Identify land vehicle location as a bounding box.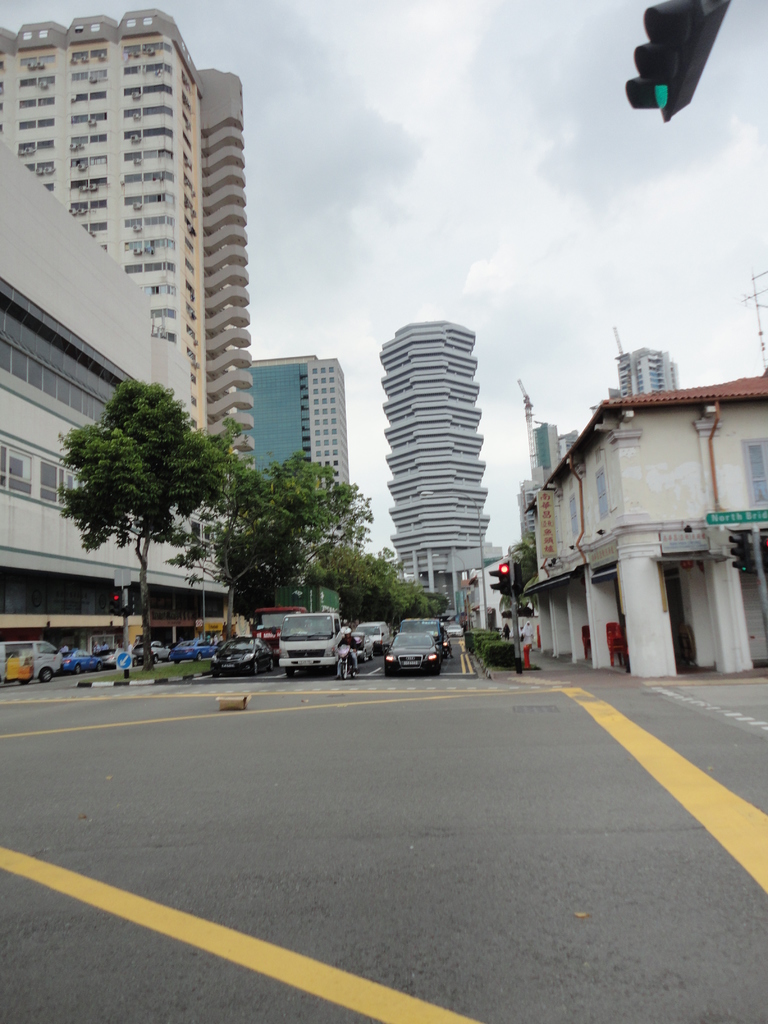
BBox(177, 639, 220, 655).
